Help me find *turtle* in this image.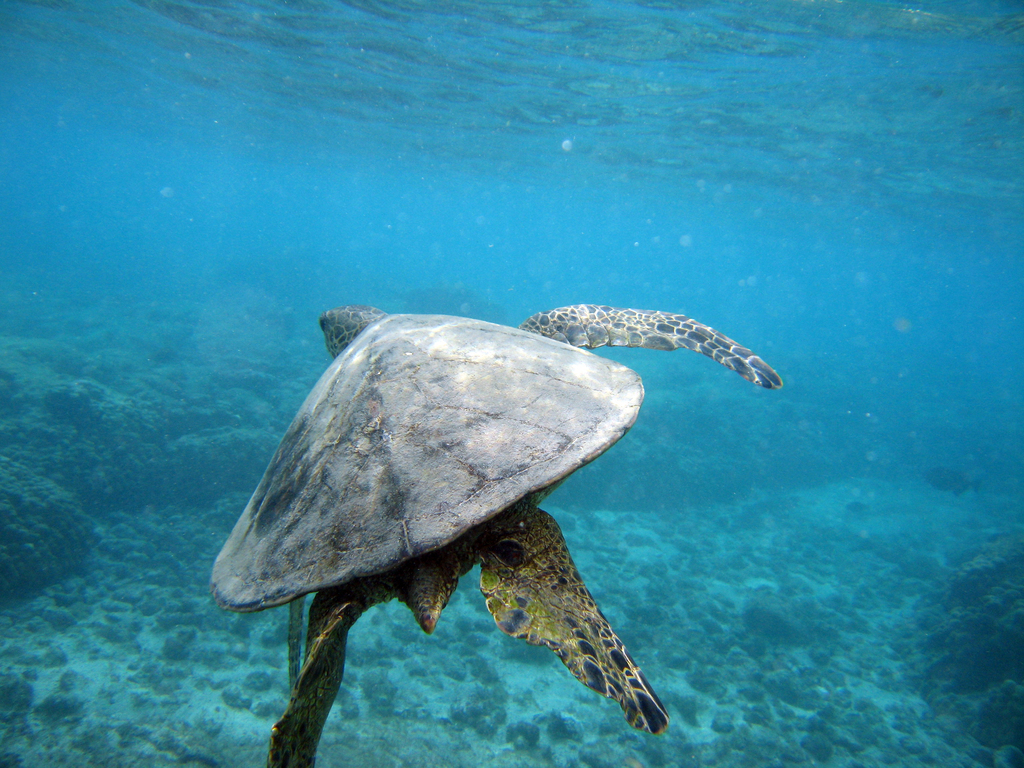
Found it: 212/301/783/767.
